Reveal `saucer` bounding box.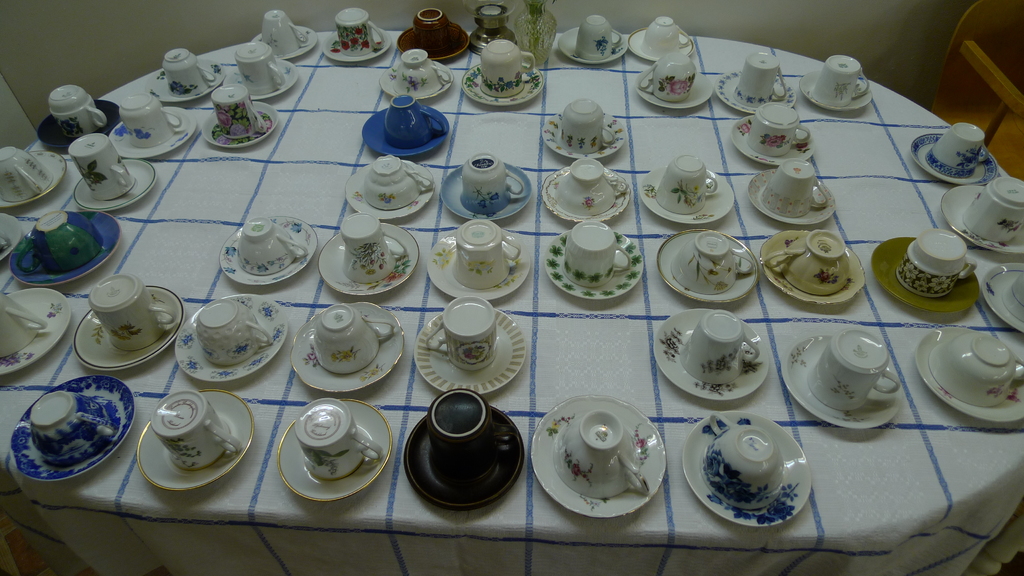
Revealed: 3/149/66/204.
